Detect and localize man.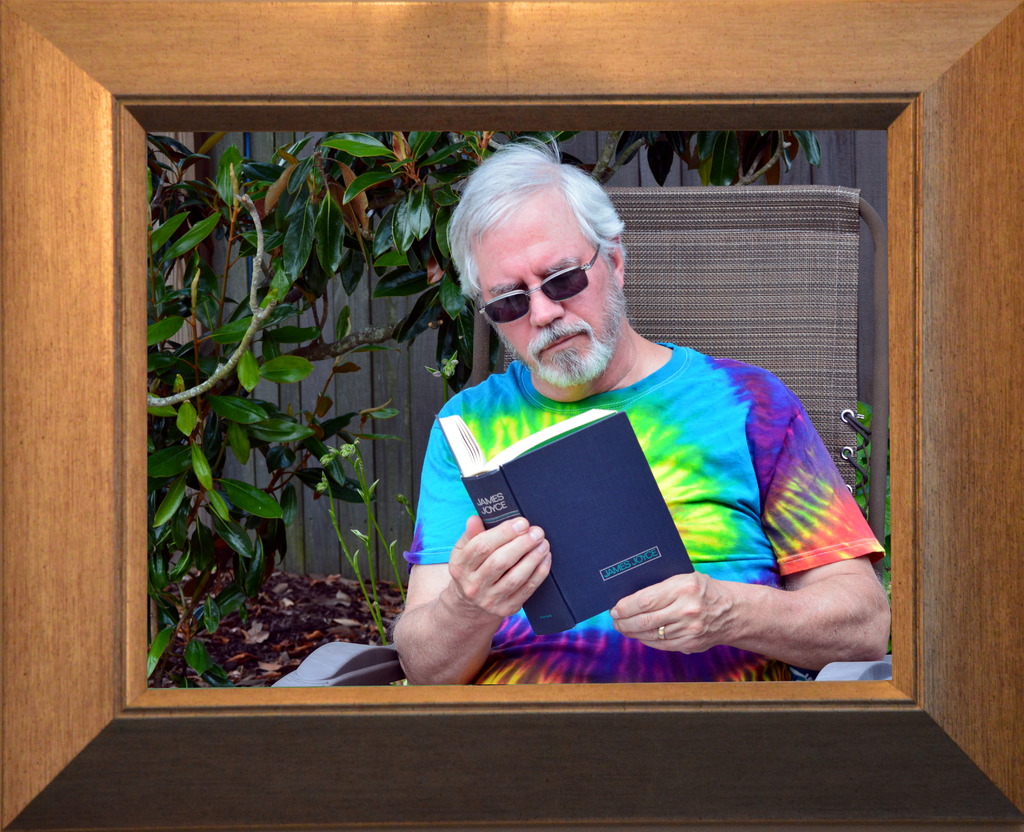
Localized at box(389, 133, 895, 685).
